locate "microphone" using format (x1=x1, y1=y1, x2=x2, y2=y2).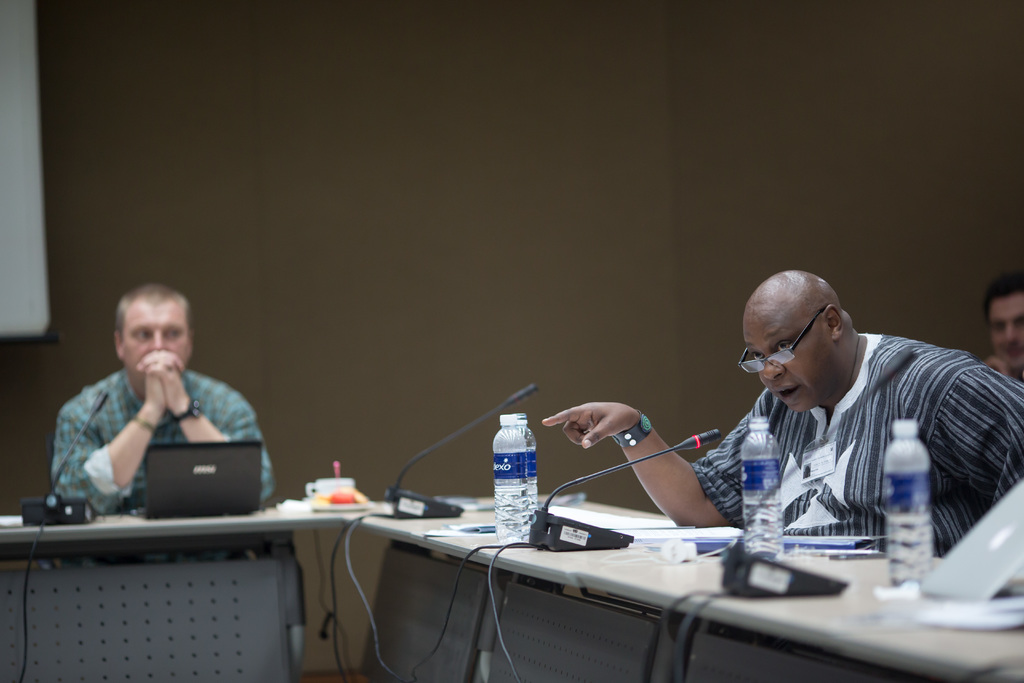
(x1=94, y1=388, x2=111, y2=413).
